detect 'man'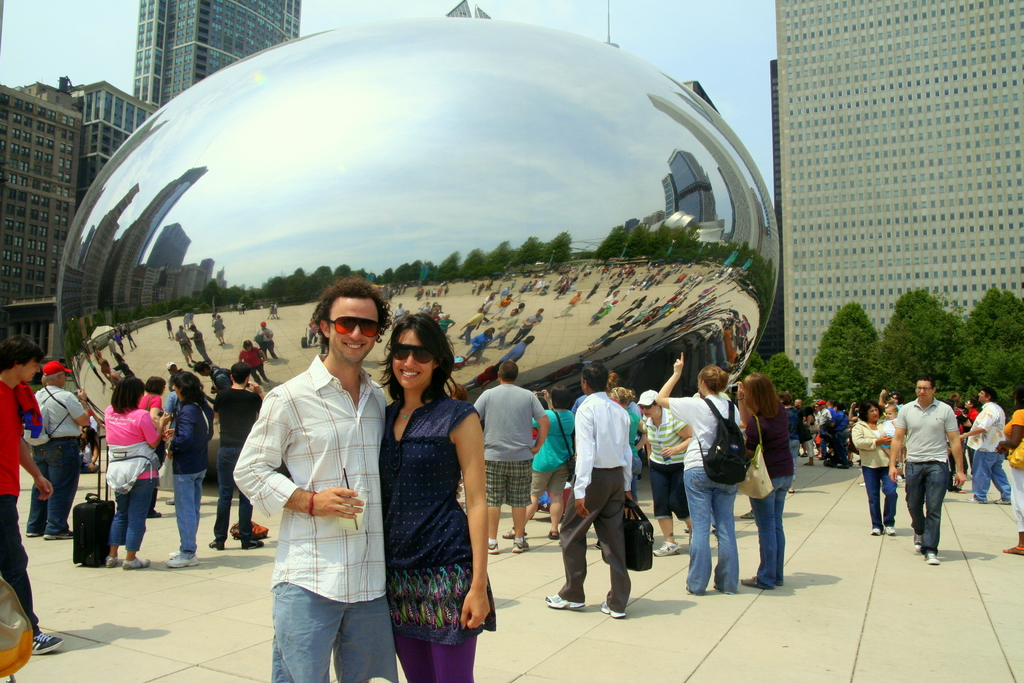
pyautogui.locateOnScreen(25, 362, 90, 536)
